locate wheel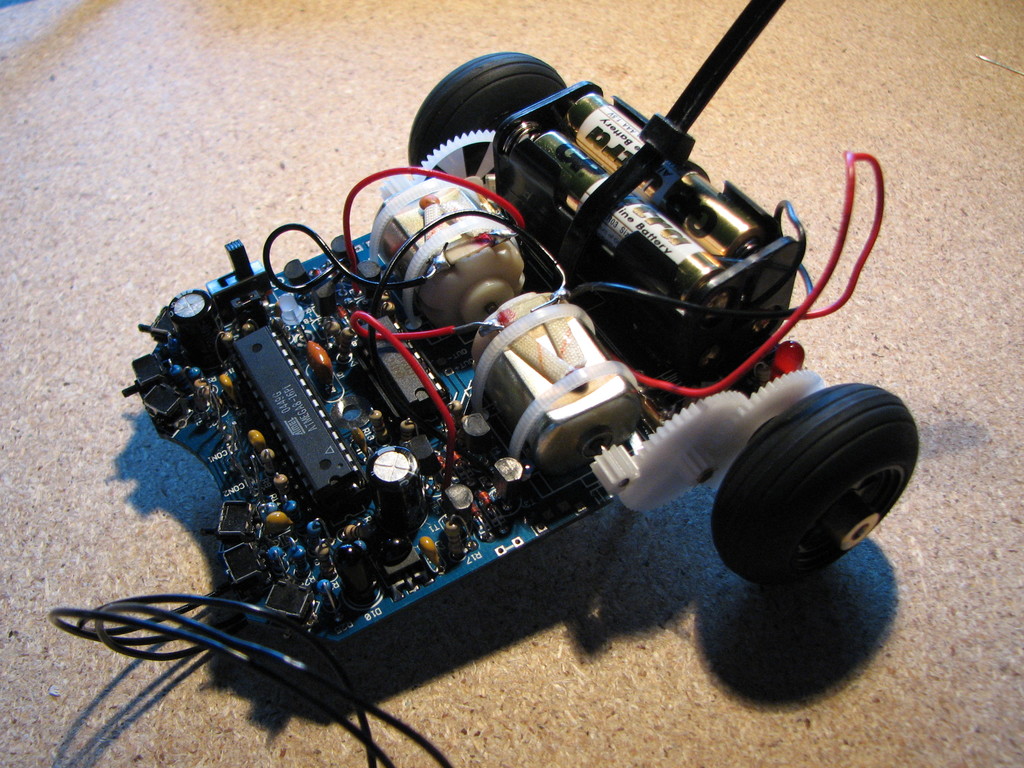
region(715, 383, 920, 586)
